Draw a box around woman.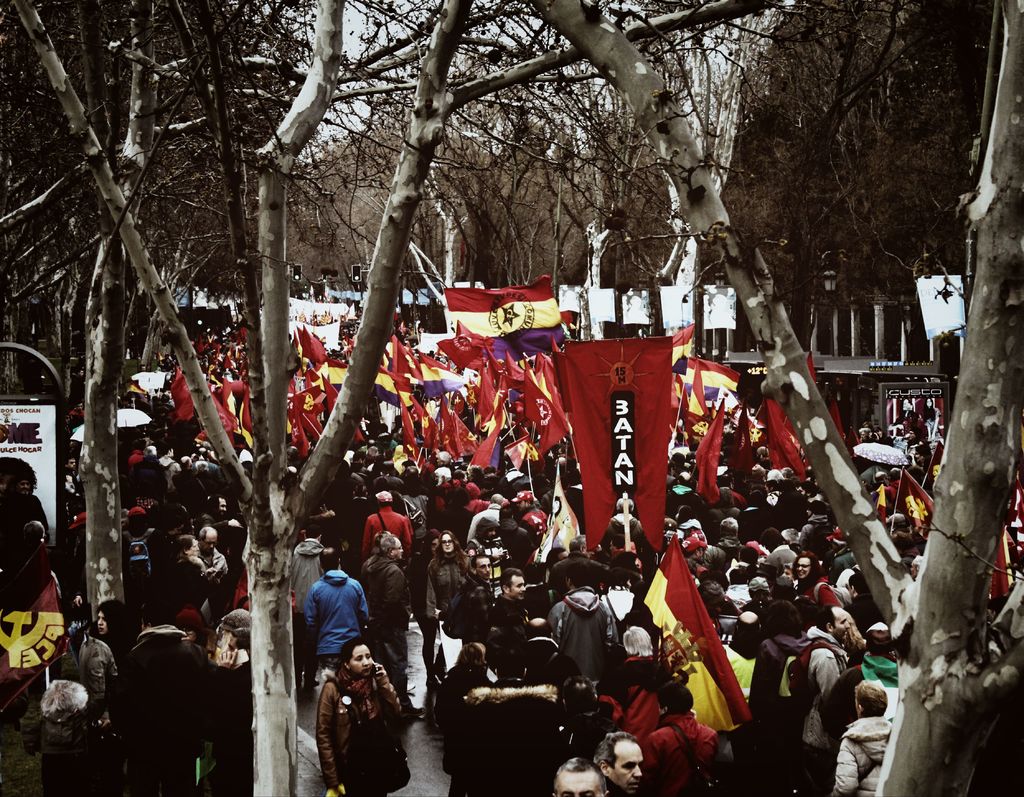
{"x1": 169, "y1": 531, "x2": 218, "y2": 620}.
